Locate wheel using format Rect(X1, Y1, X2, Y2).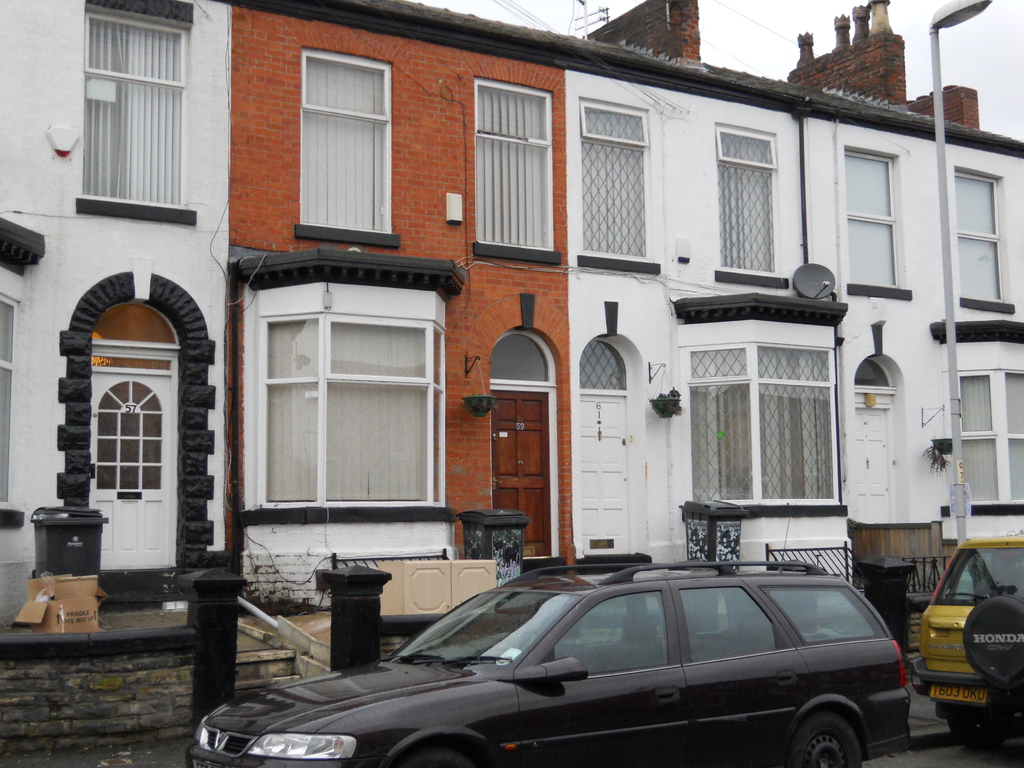
Rect(781, 714, 865, 767).
